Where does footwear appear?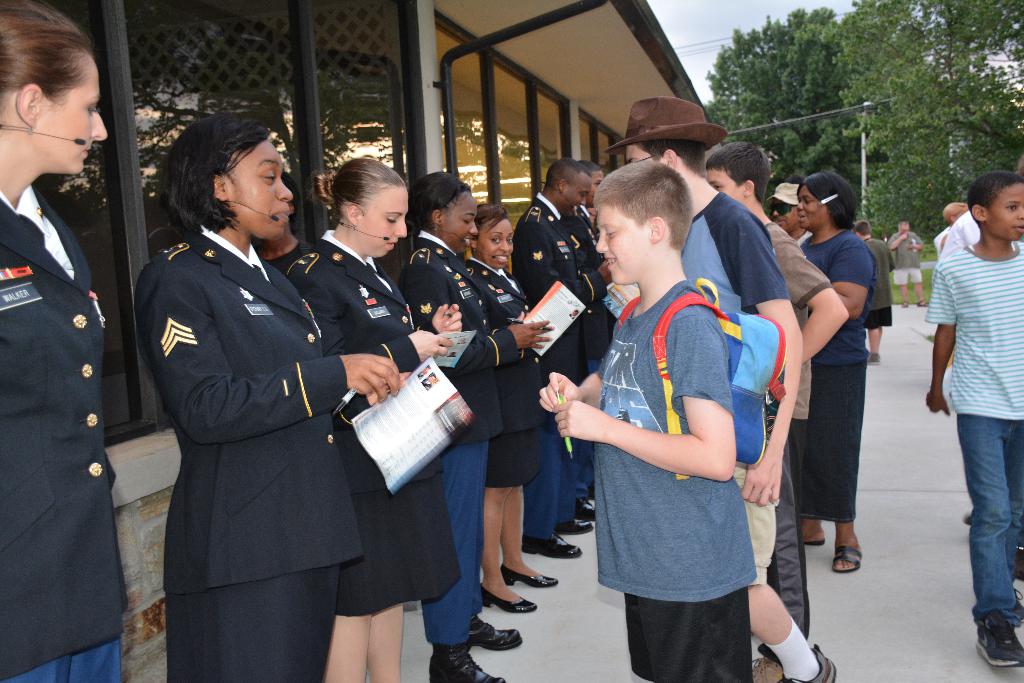
Appears at x1=559 y1=517 x2=589 y2=532.
